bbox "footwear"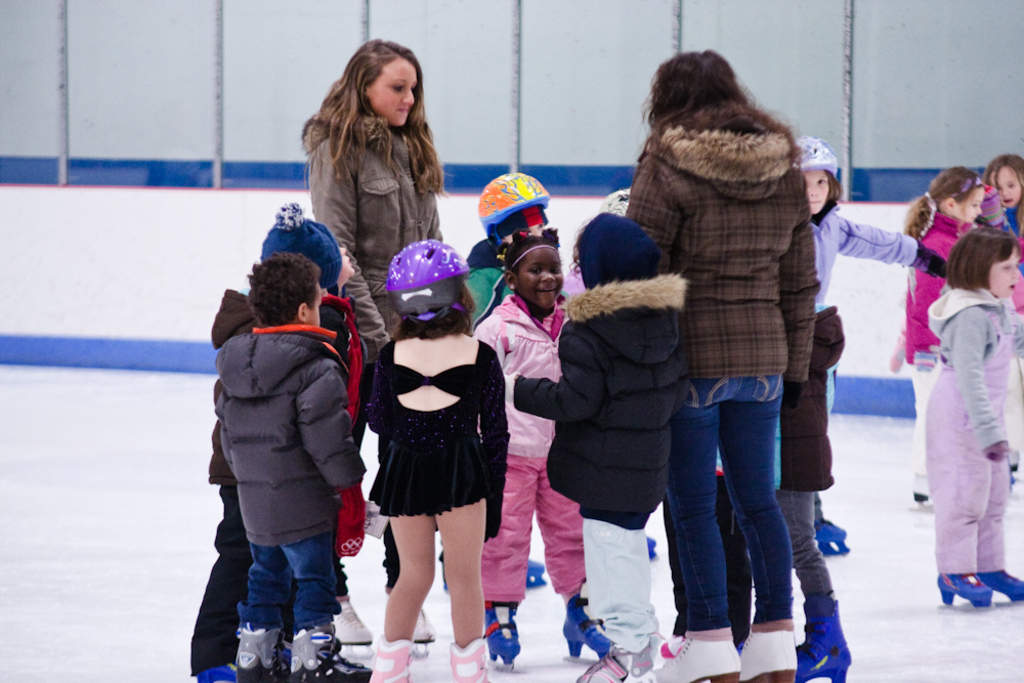
(287, 617, 371, 682)
